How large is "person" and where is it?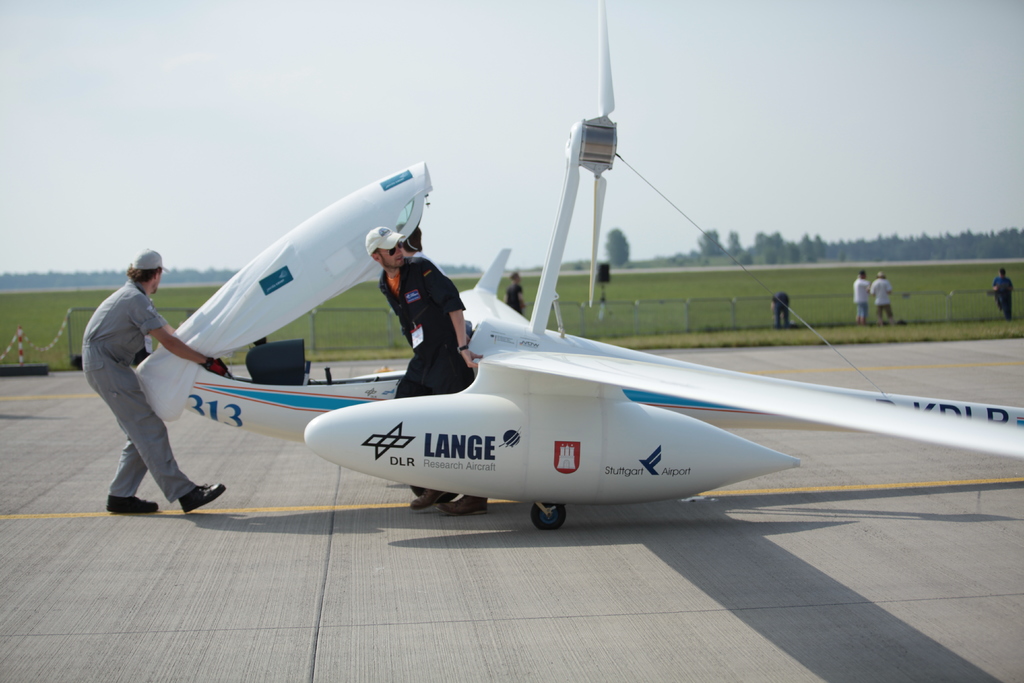
Bounding box: box(771, 292, 792, 324).
